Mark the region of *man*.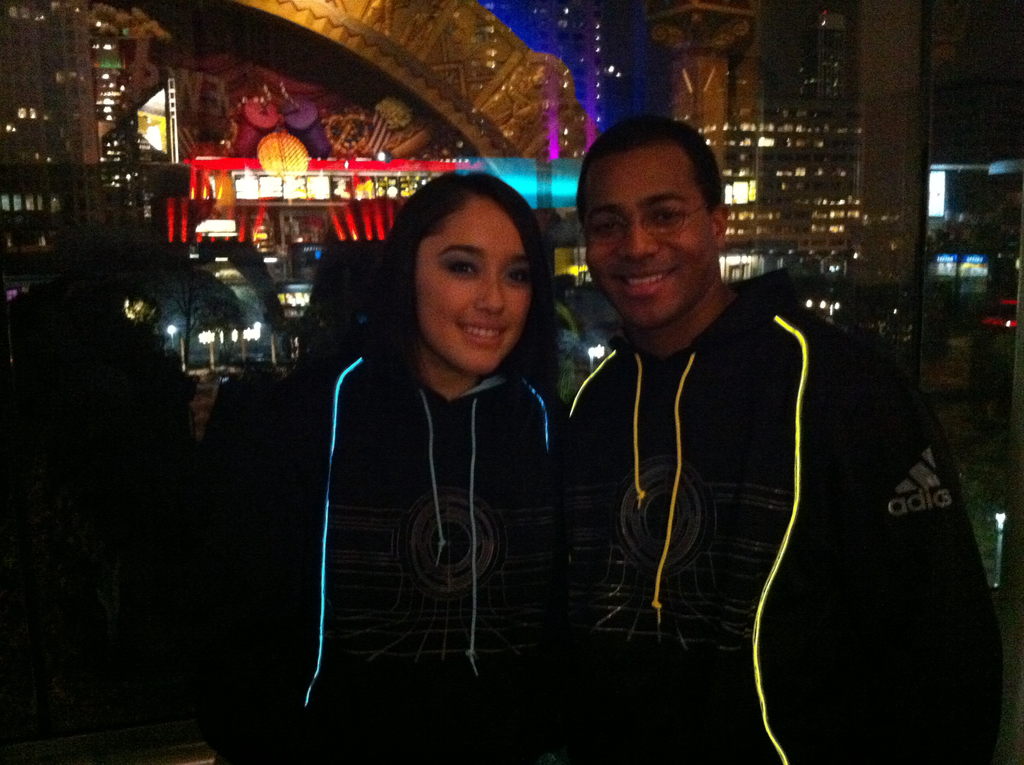
Region: [x1=516, y1=101, x2=970, y2=730].
